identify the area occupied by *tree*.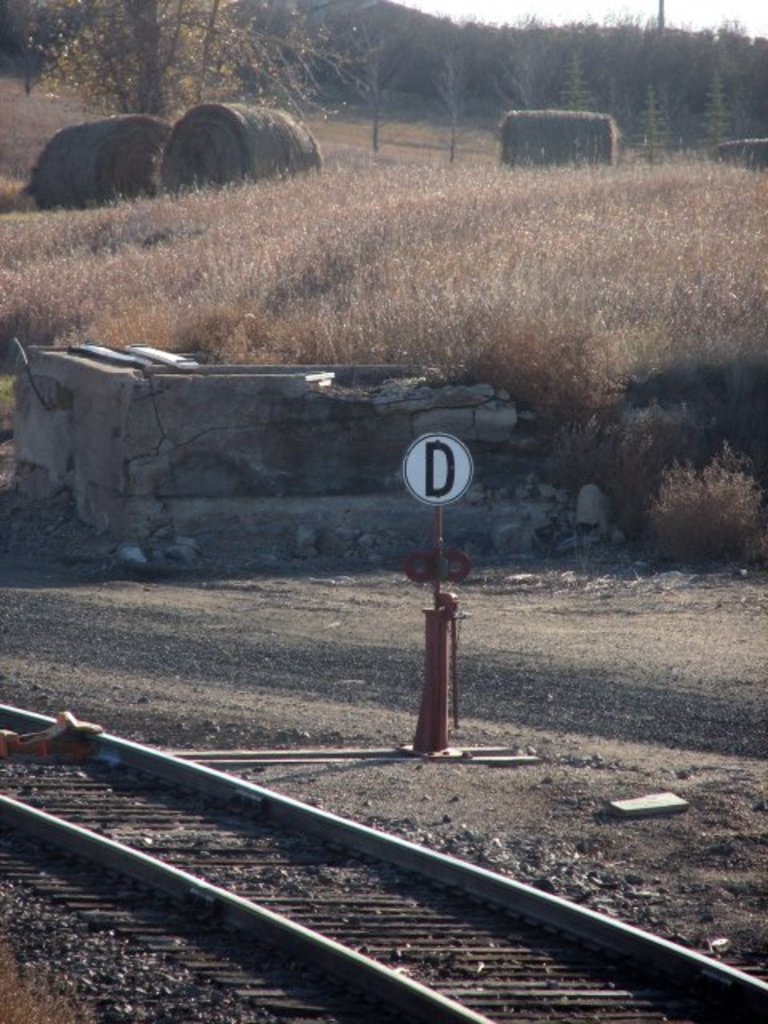
Area: (16, 0, 387, 126).
